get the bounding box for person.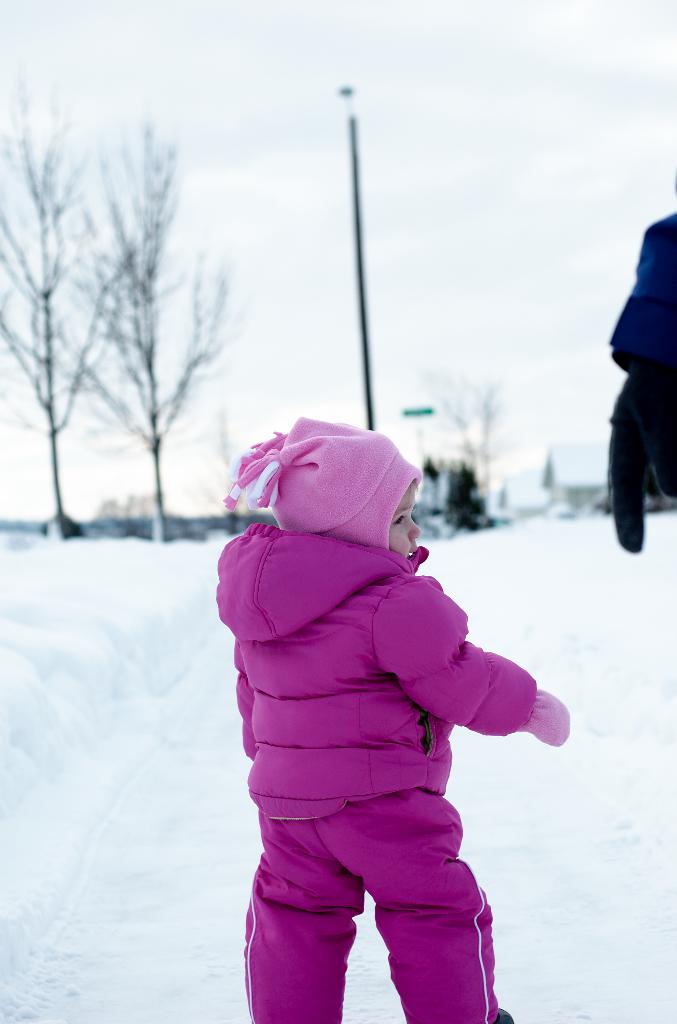
box=[210, 376, 542, 981].
